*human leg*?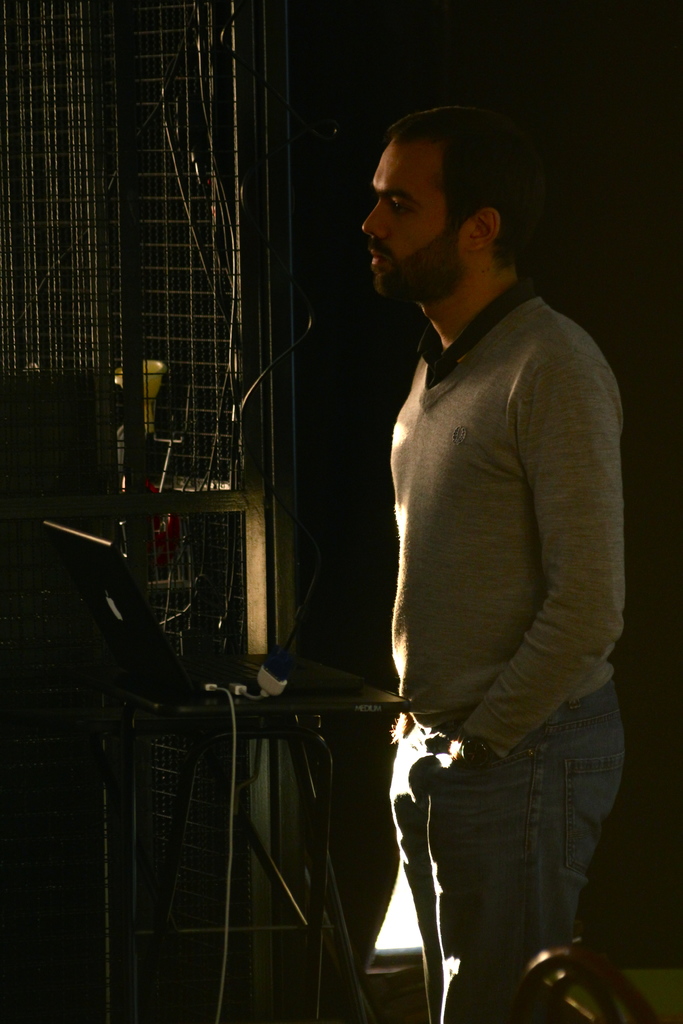
<bbox>381, 682, 609, 1011</bbox>
